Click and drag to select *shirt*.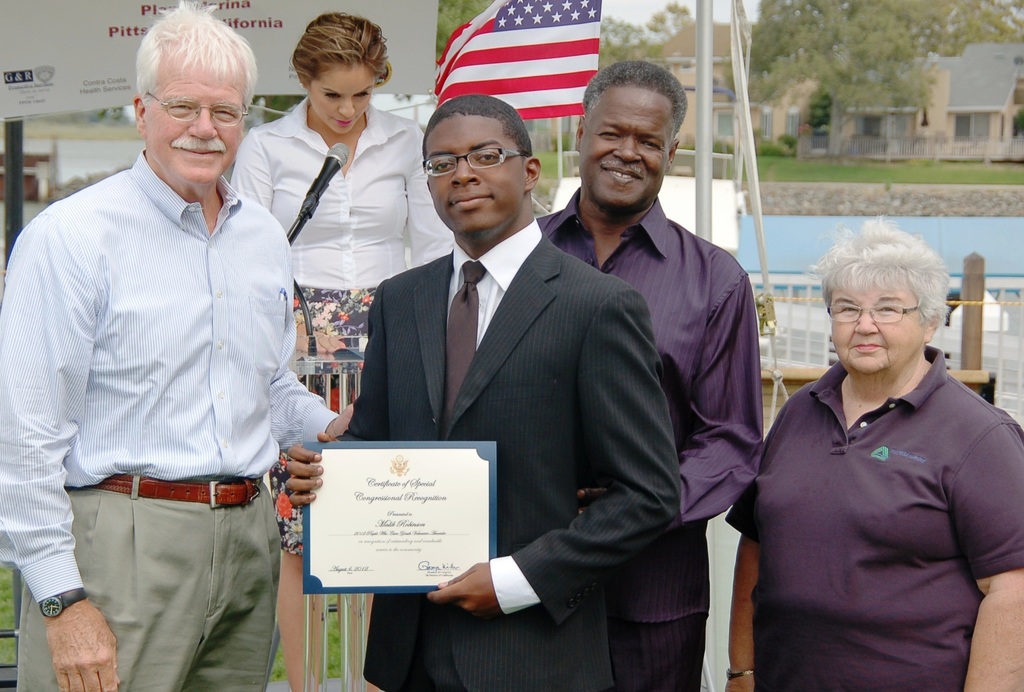
Selection: x1=229, y1=95, x2=452, y2=288.
